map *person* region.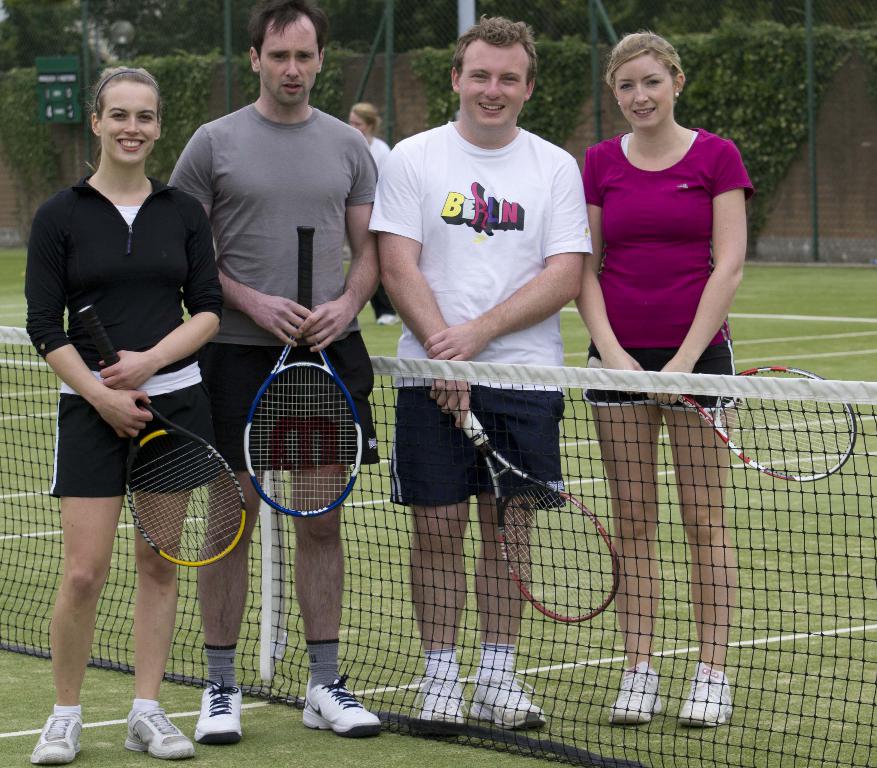
Mapped to BBox(26, 62, 224, 767).
